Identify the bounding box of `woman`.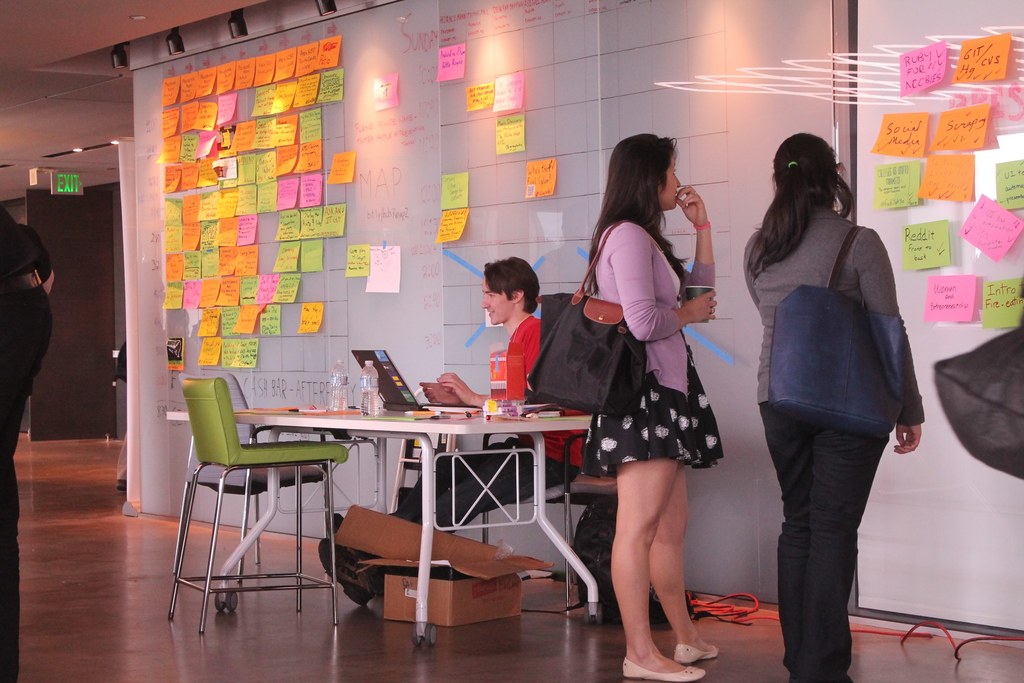
box=[586, 135, 732, 682].
